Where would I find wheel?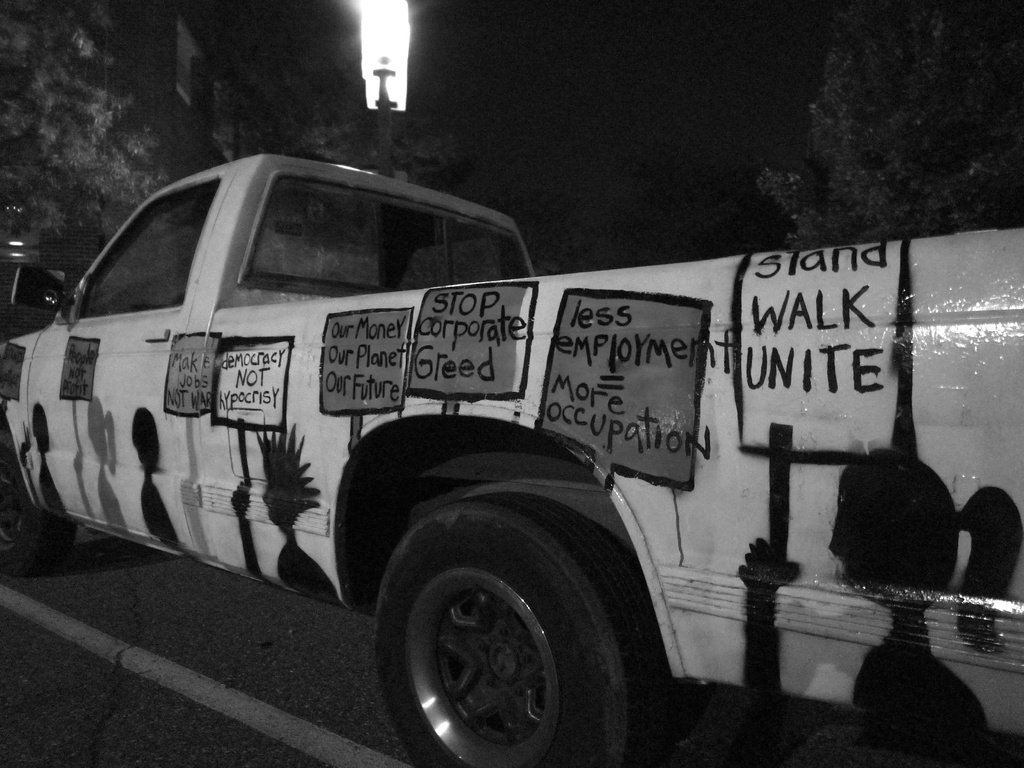
At 376, 521, 624, 753.
